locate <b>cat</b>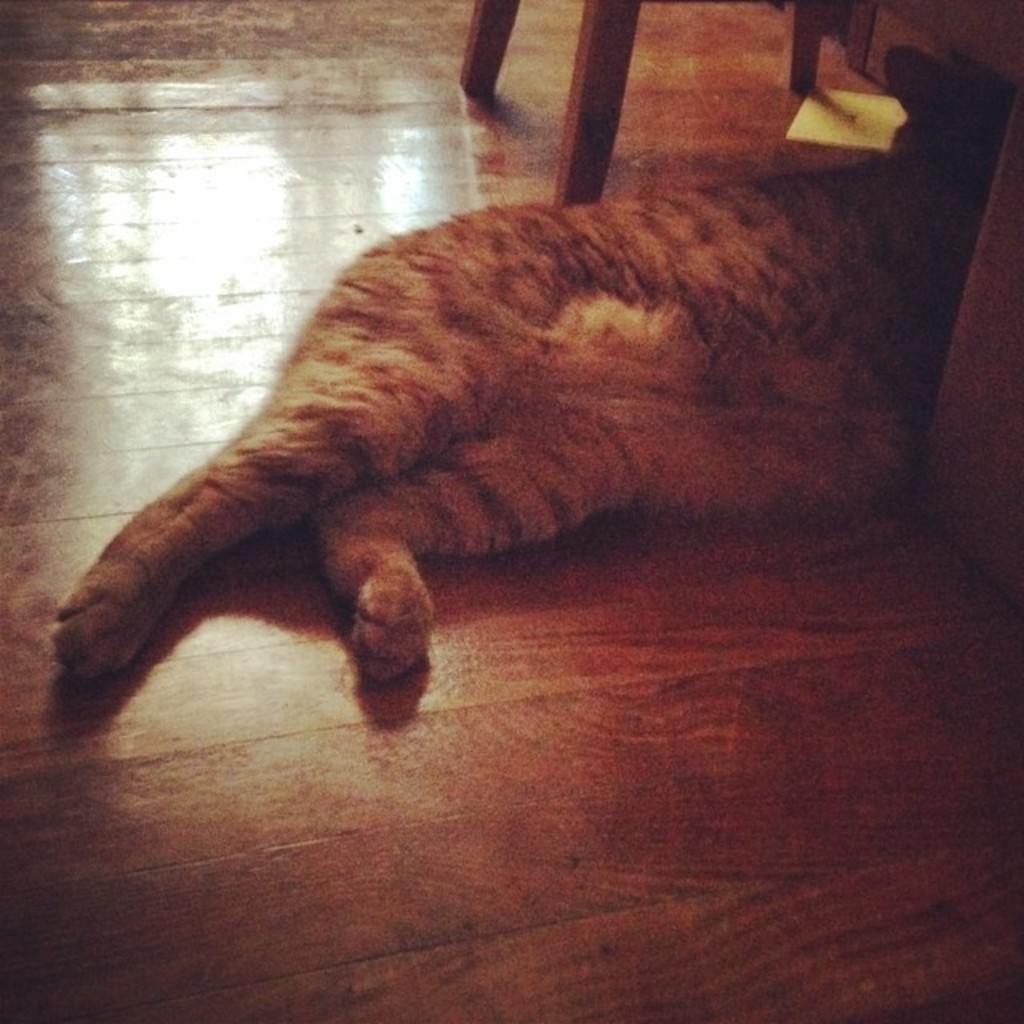
<region>54, 46, 1018, 680</region>
